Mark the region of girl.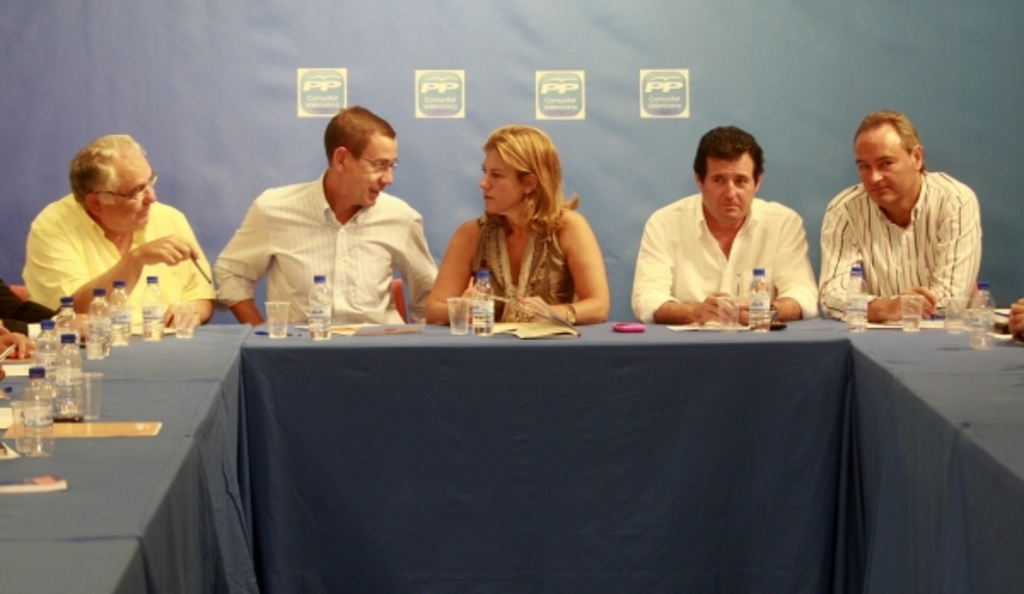
Region: rect(418, 121, 613, 321).
